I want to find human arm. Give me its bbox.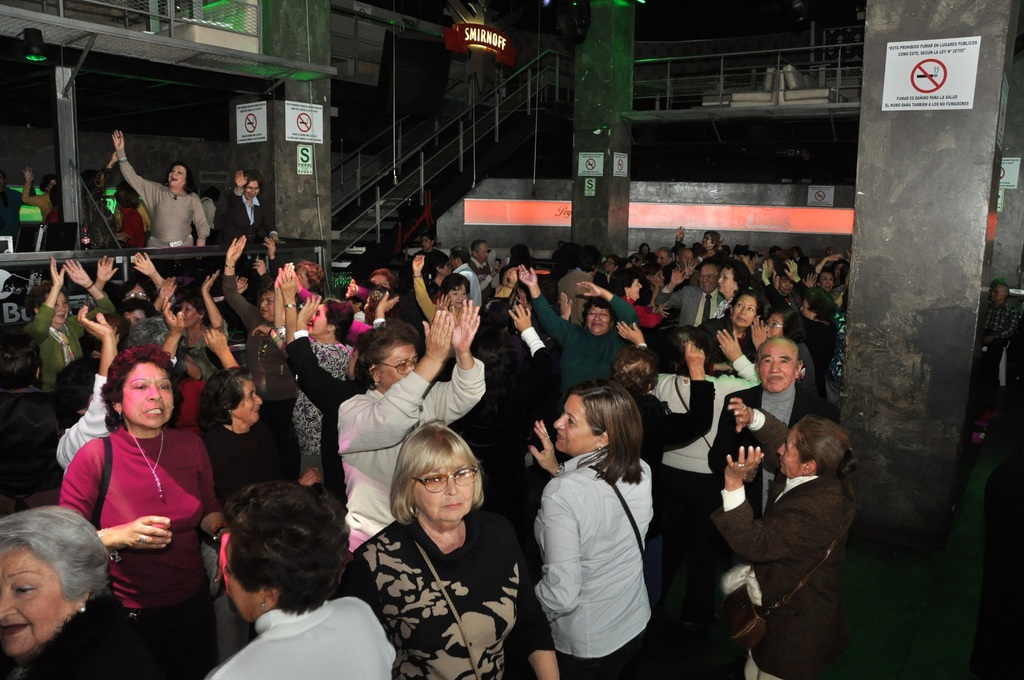
rect(58, 437, 185, 558).
